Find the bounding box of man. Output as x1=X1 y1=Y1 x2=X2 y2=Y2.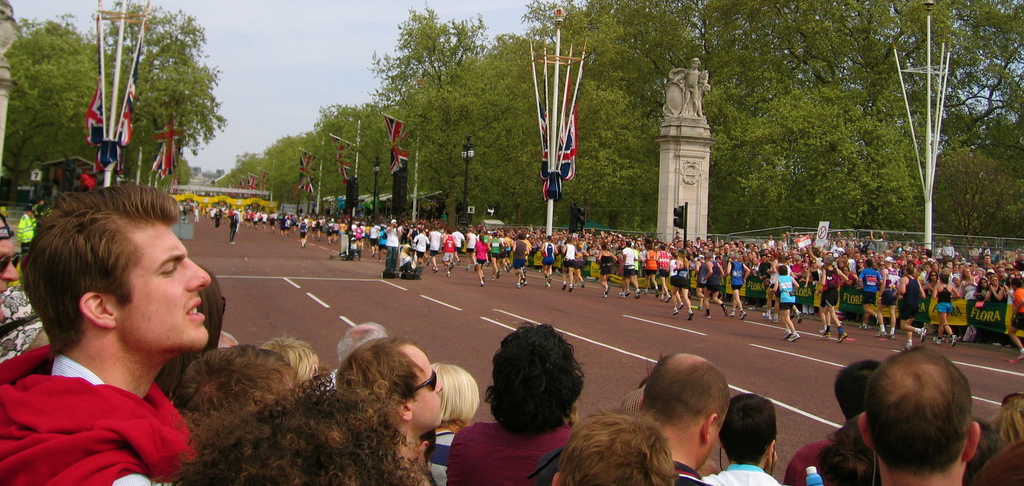
x1=385 y1=218 x2=400 y2=271.
